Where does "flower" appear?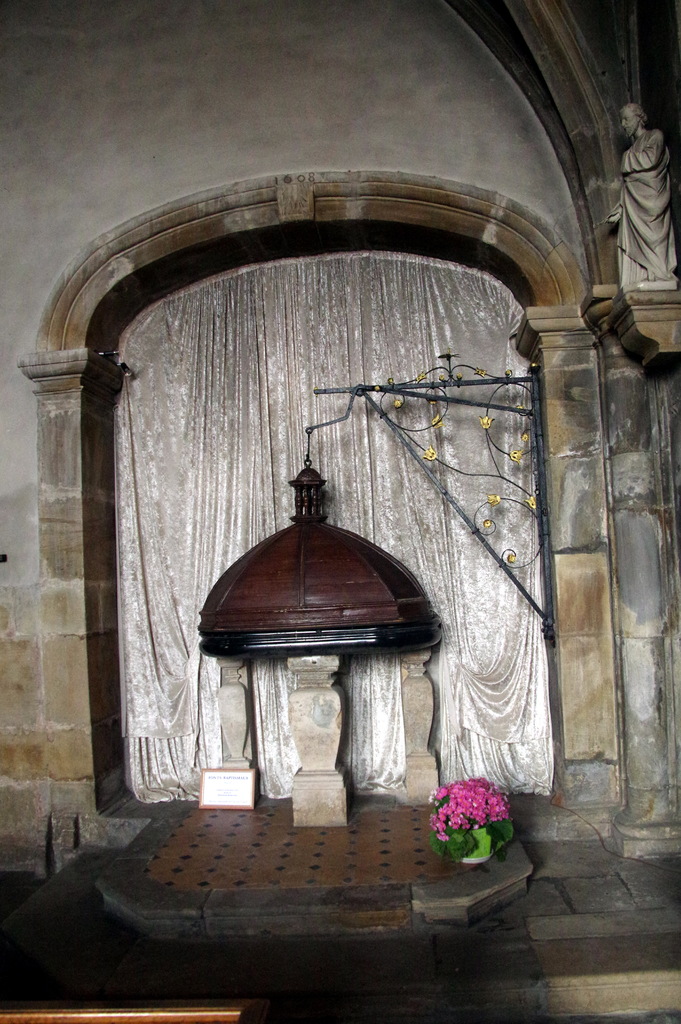
Appears at rect(506, 550, 516, 563).
